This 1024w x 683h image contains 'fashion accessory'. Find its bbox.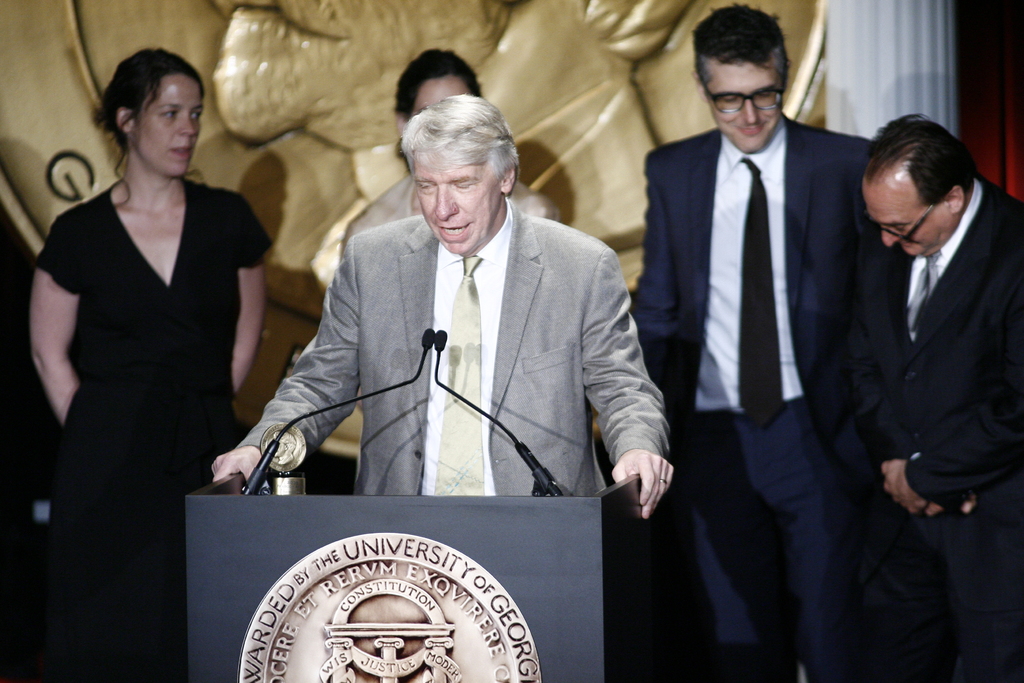
bbox=(657, 477, 669, 486).
